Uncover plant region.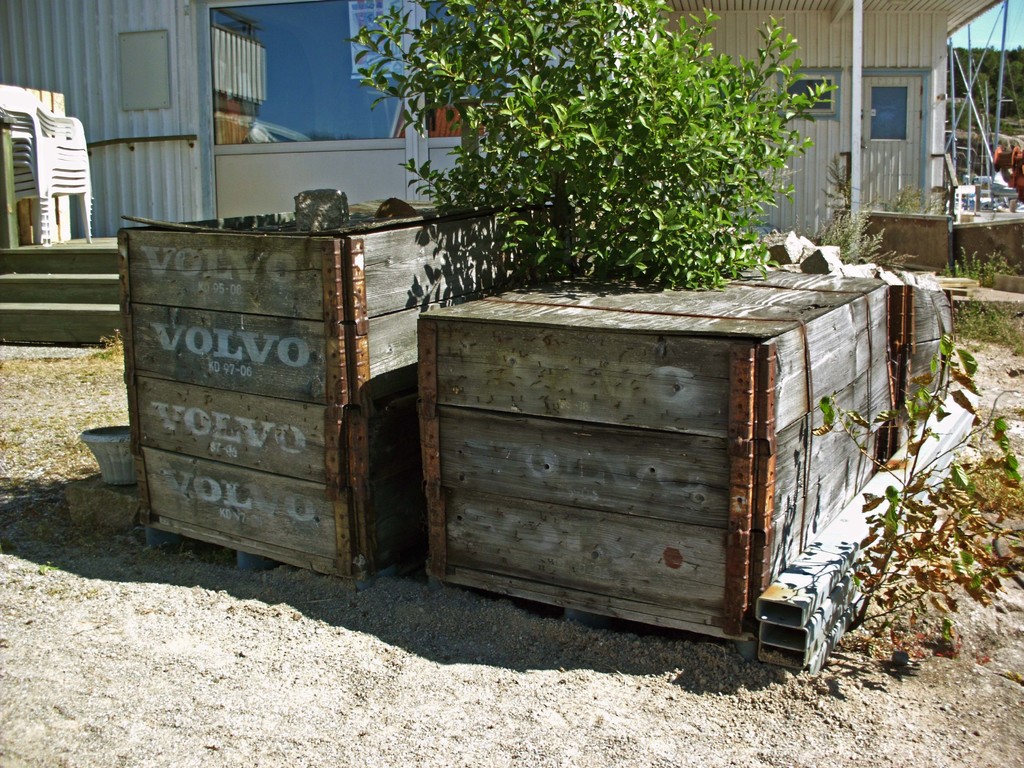
Uncovered: detection(346, 0, 842, 292).
